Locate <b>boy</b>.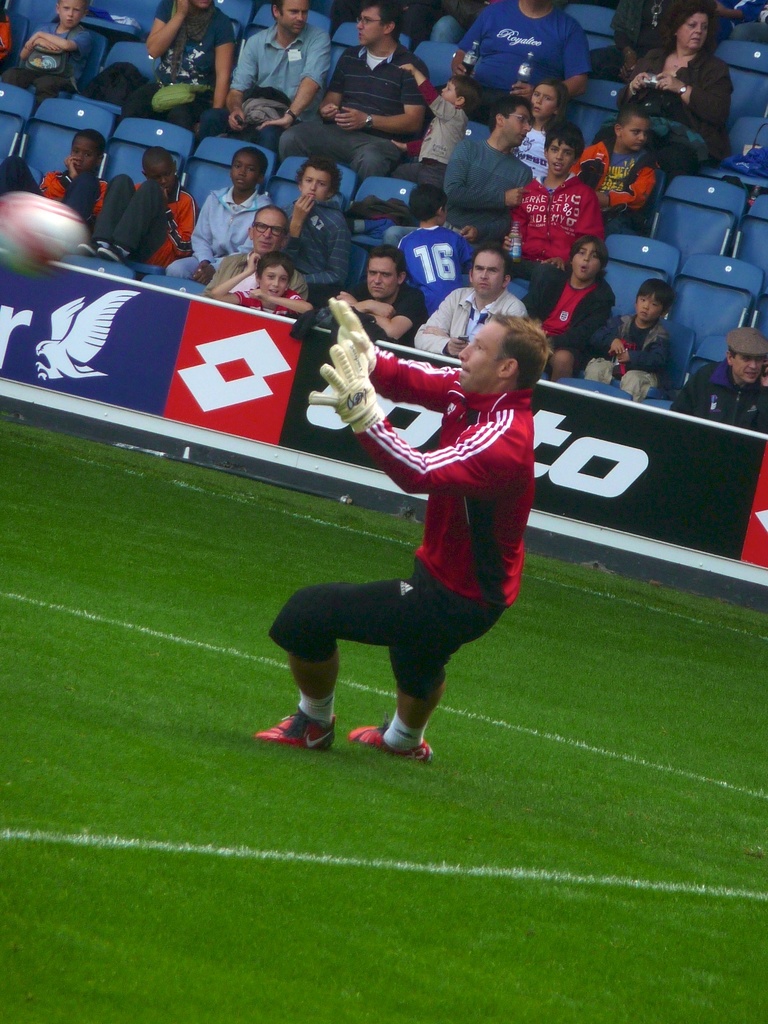
Bounding box: detection(282, 155, 348, 302).
